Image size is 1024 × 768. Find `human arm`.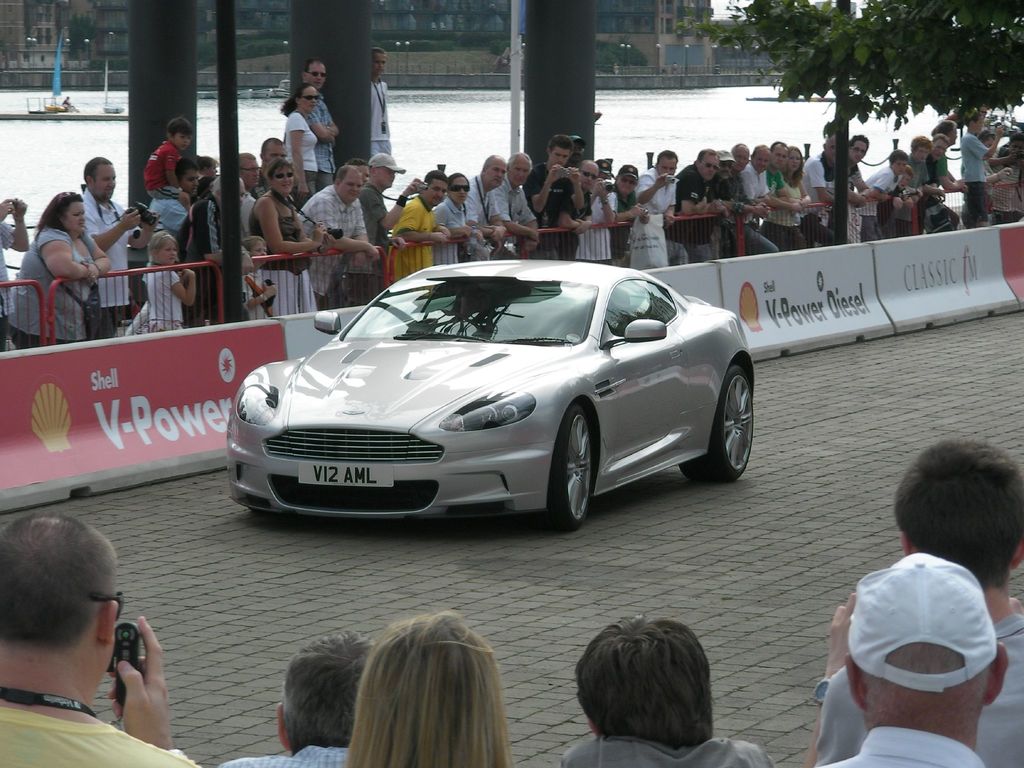
bbox=[489, 195, 536, 241].
